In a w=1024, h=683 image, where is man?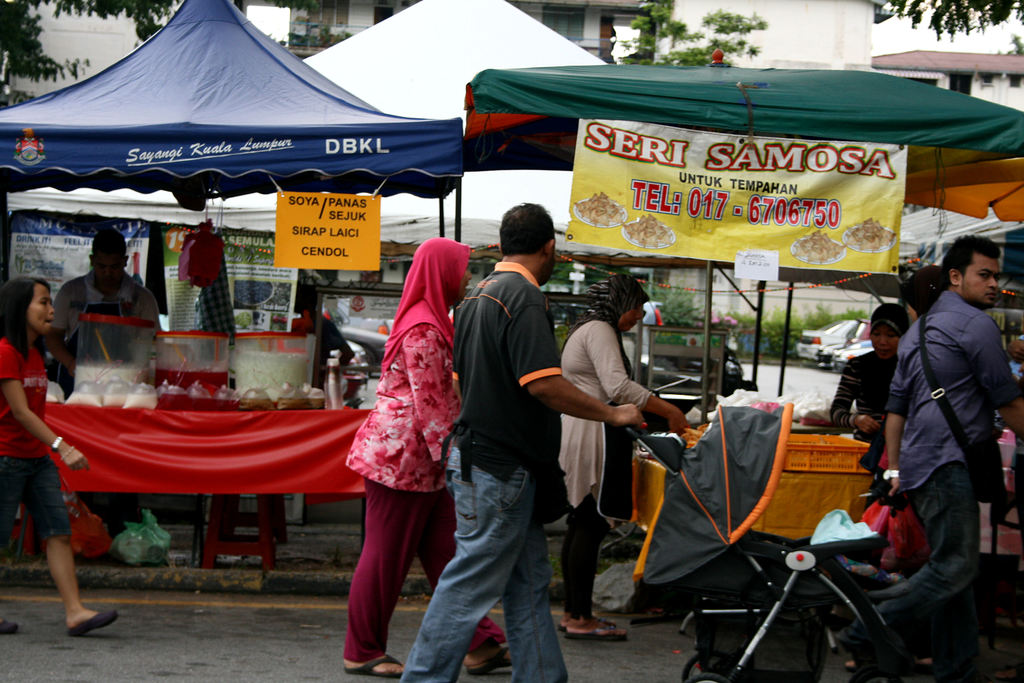
box(42, 228, 160, 543).
